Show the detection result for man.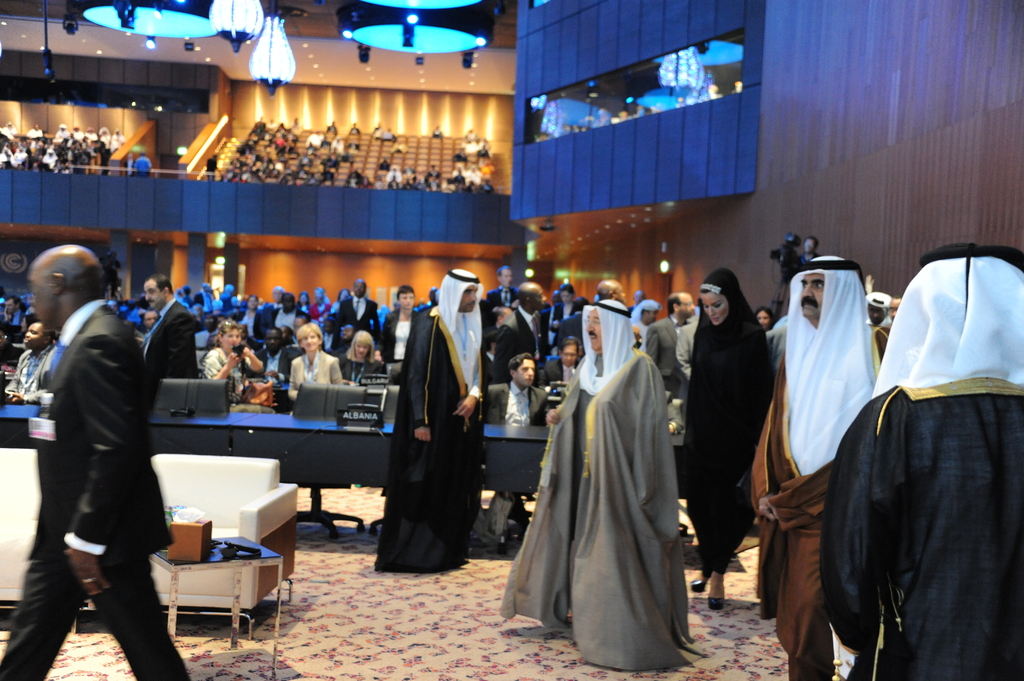
[485,265,522,305].
